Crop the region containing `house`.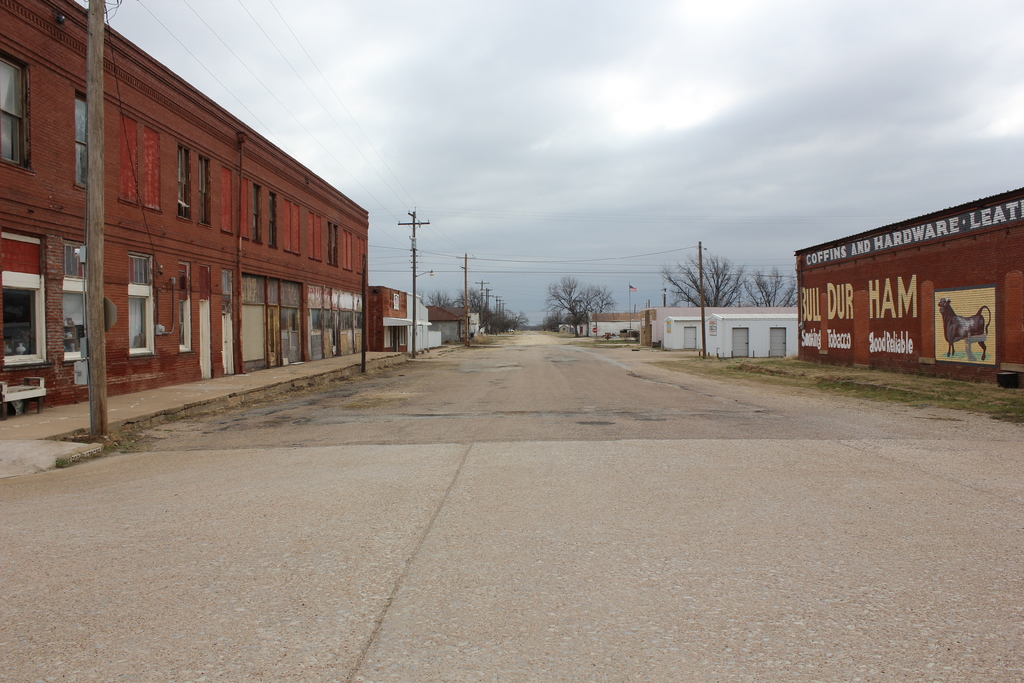
Crop region: bbox=[0, 0, 371, 414].
